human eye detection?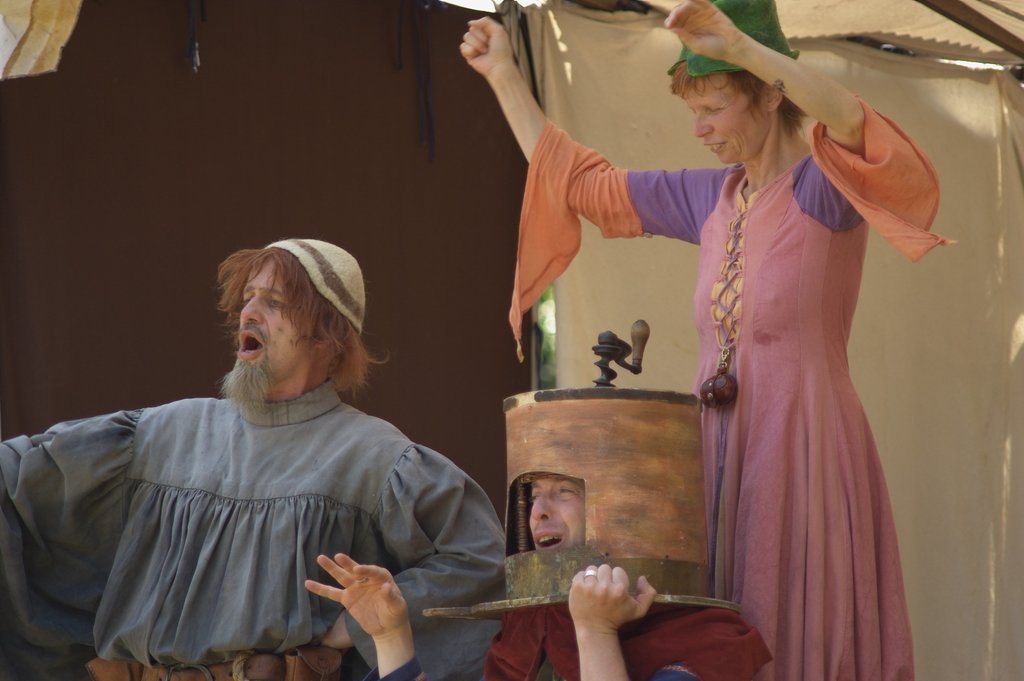
rect(267, 294, 294, 314)
